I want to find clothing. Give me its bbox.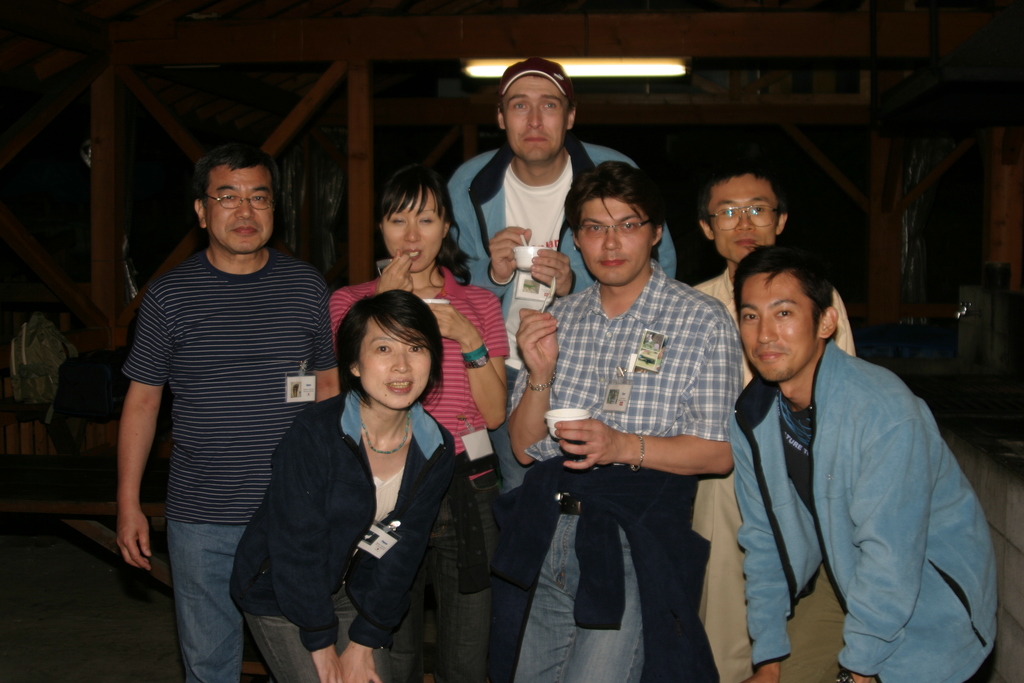
230 381 454 682.
